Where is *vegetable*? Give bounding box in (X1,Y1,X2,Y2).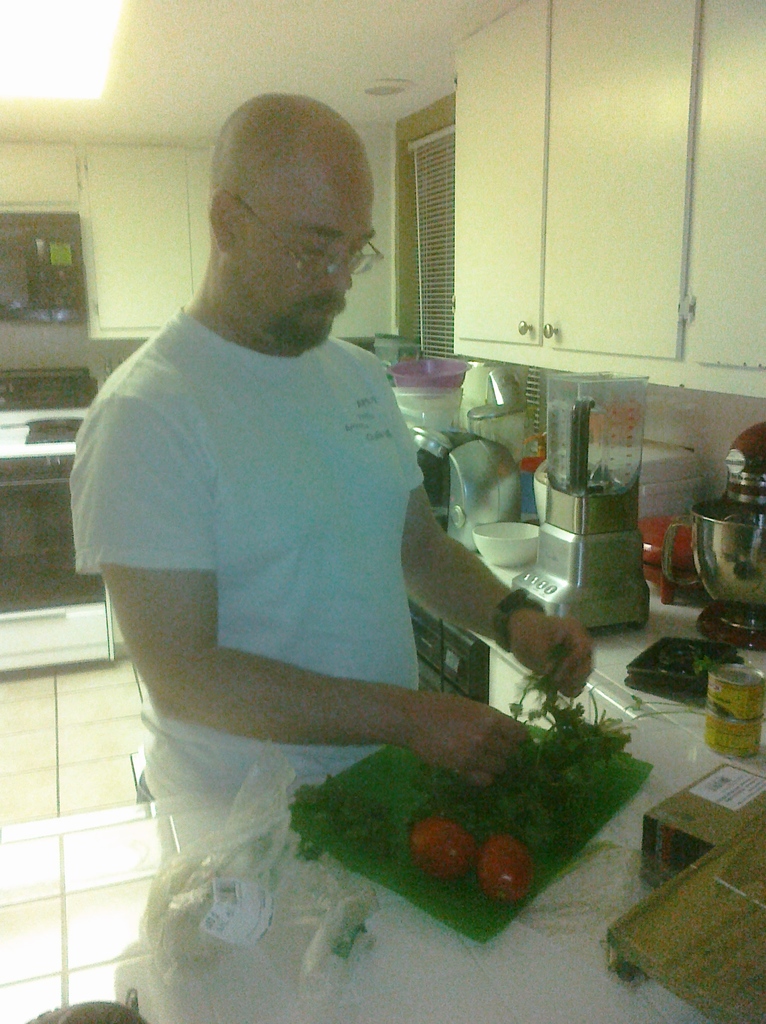
(411,819,477,875).
